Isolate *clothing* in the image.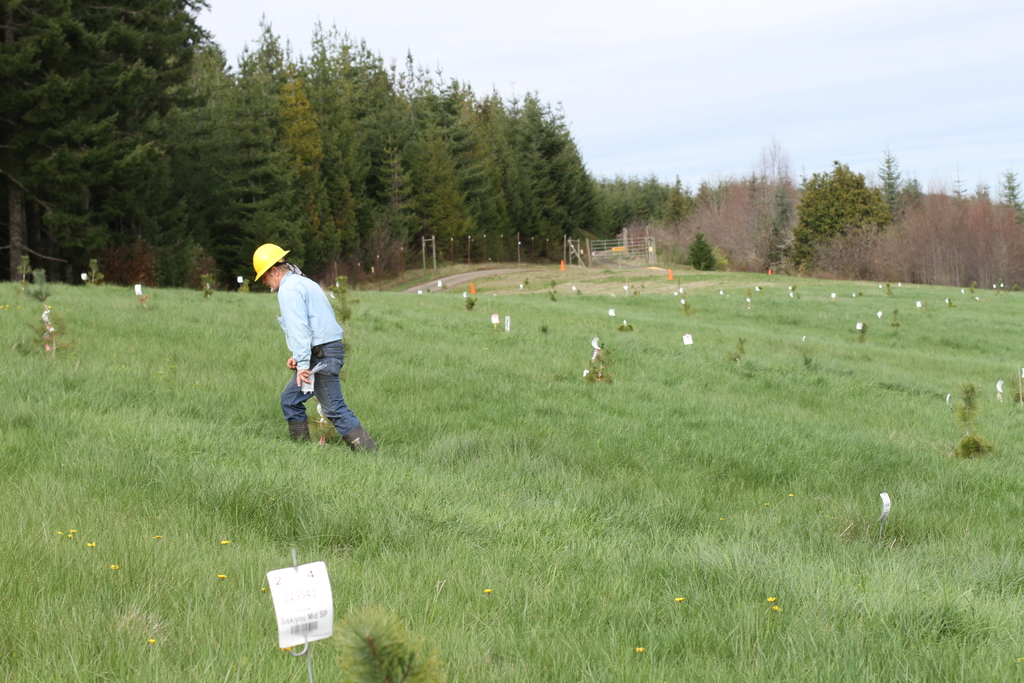
Isolated region: [271, 273, 358, 442].
